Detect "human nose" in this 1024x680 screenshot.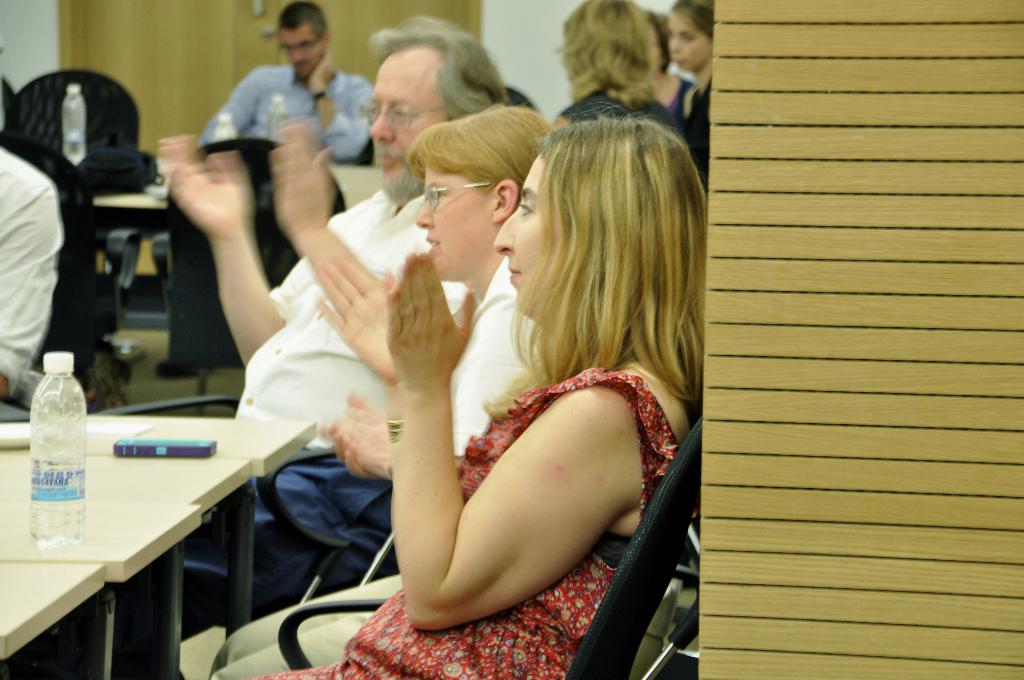
Detection: BBox(290, 48, 303, 63).
